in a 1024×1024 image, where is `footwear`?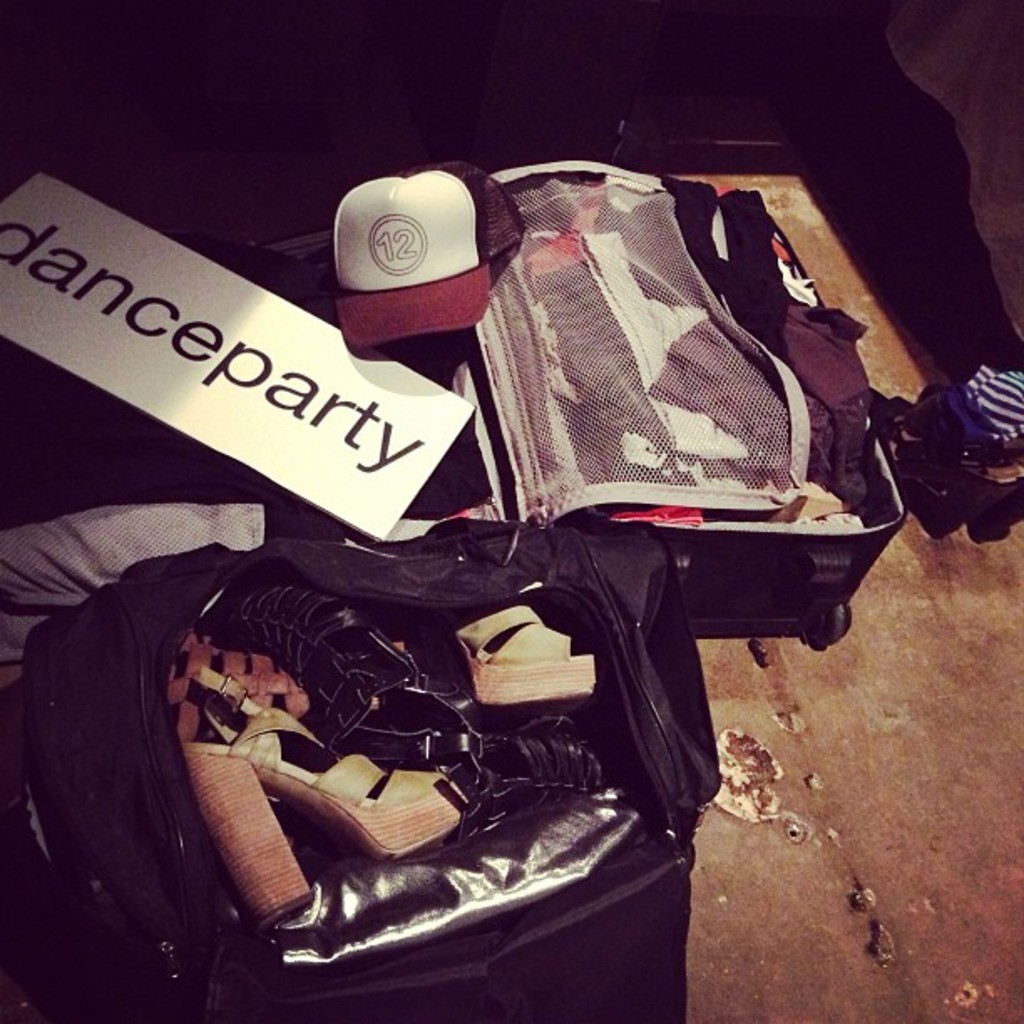
region(189, 664, 482, 937).
